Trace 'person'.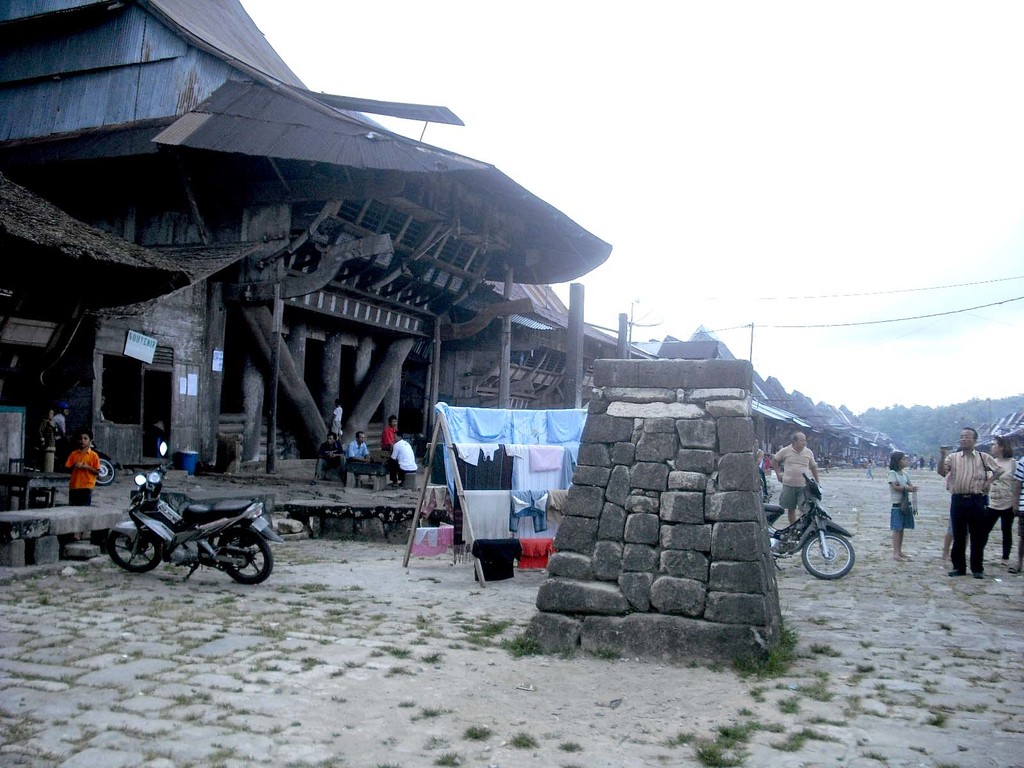
Traced to 33,404,56,460.
